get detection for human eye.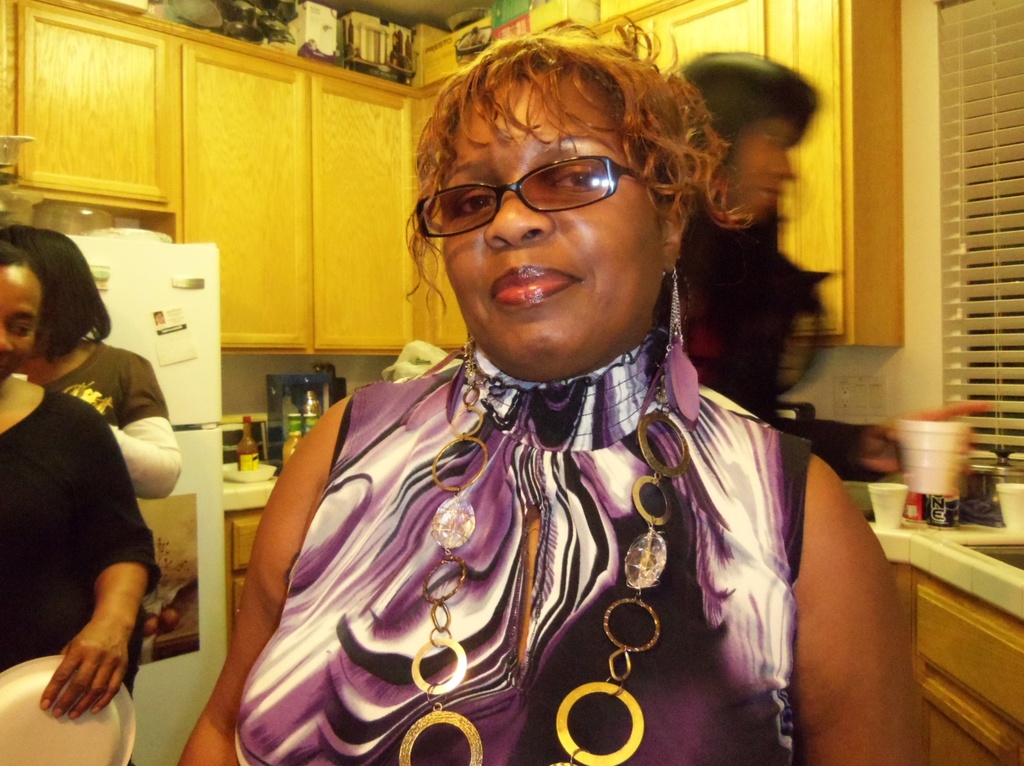
Detection: [548,164,614,195].
